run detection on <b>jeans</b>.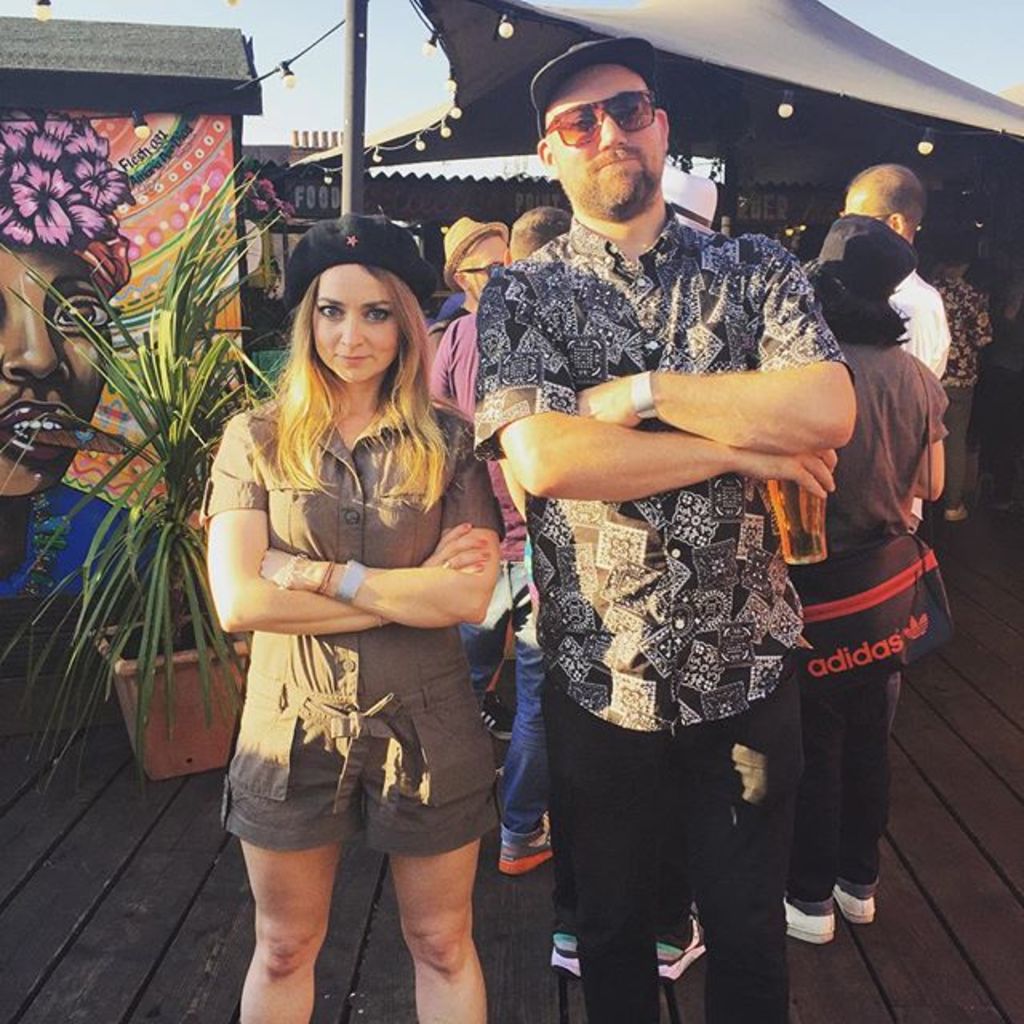
Result: (469, 624, 550, 859).
